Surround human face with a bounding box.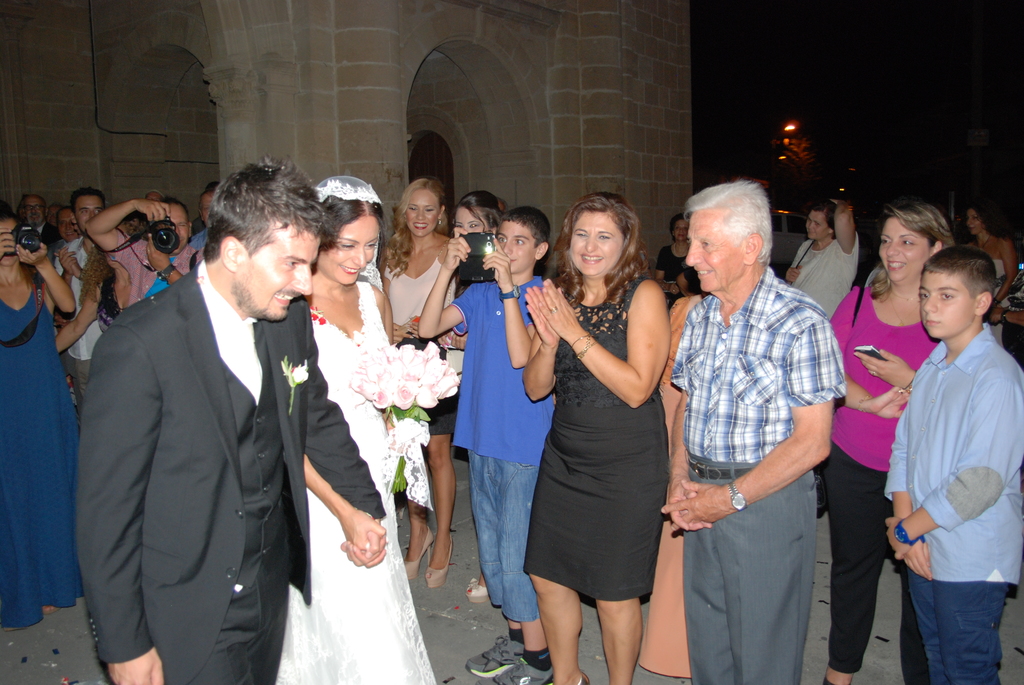
[x1=410, y1=198, x2=441, y2=240].
